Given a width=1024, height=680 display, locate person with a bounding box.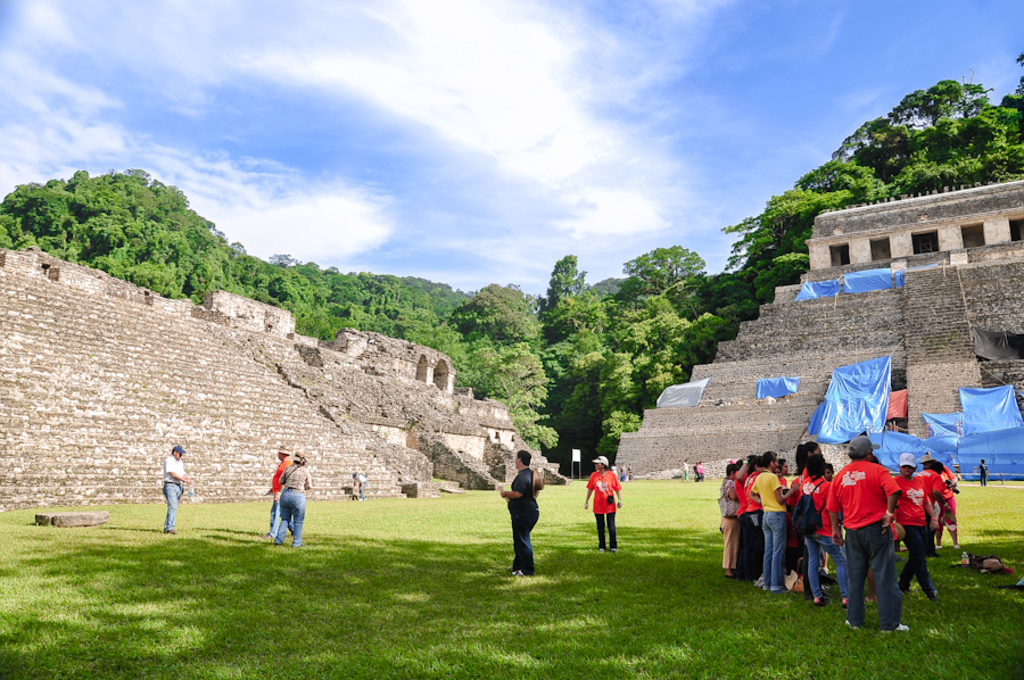
Located: (x1=276, y1=450, x2=312, y2=548).
